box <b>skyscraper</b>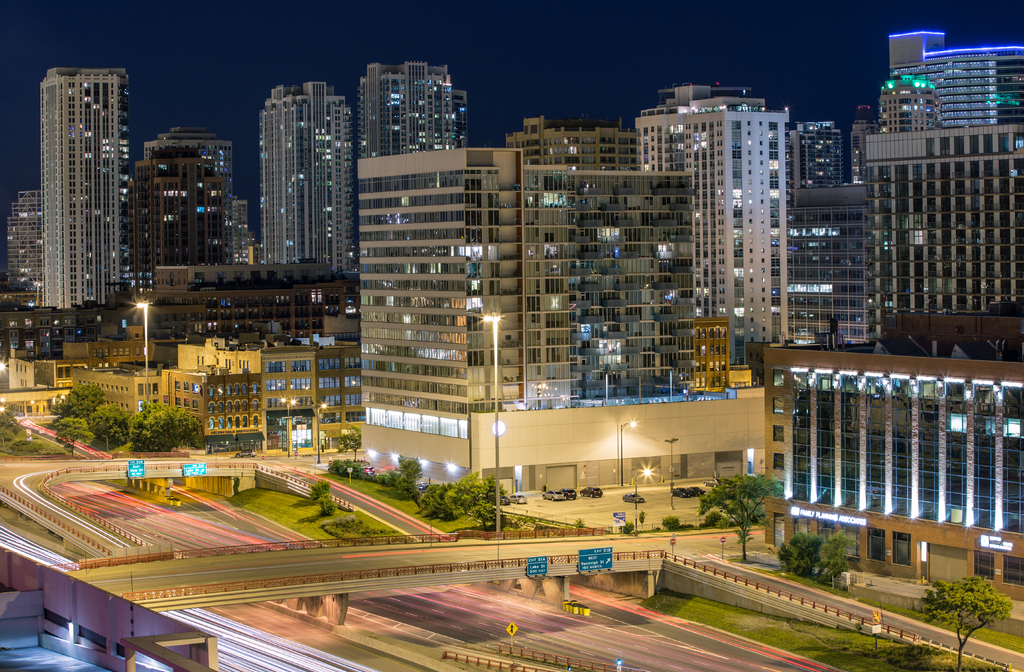
<box>353,59,402,175</box>
